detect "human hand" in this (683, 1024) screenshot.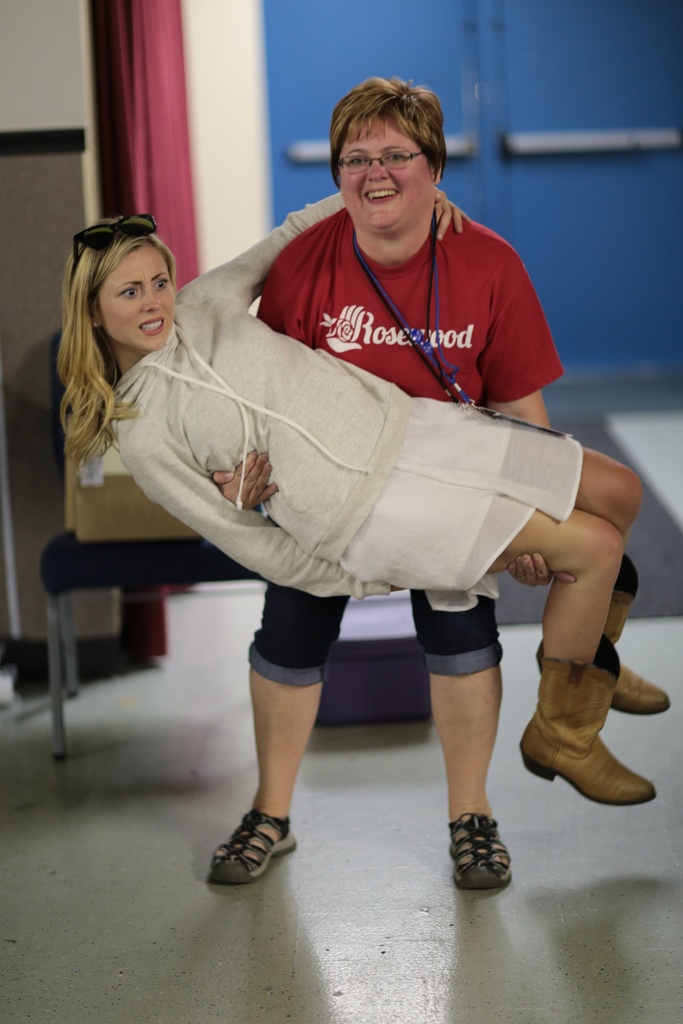
Detection: [x1=201, y1=442, x2=276, y2=511].
